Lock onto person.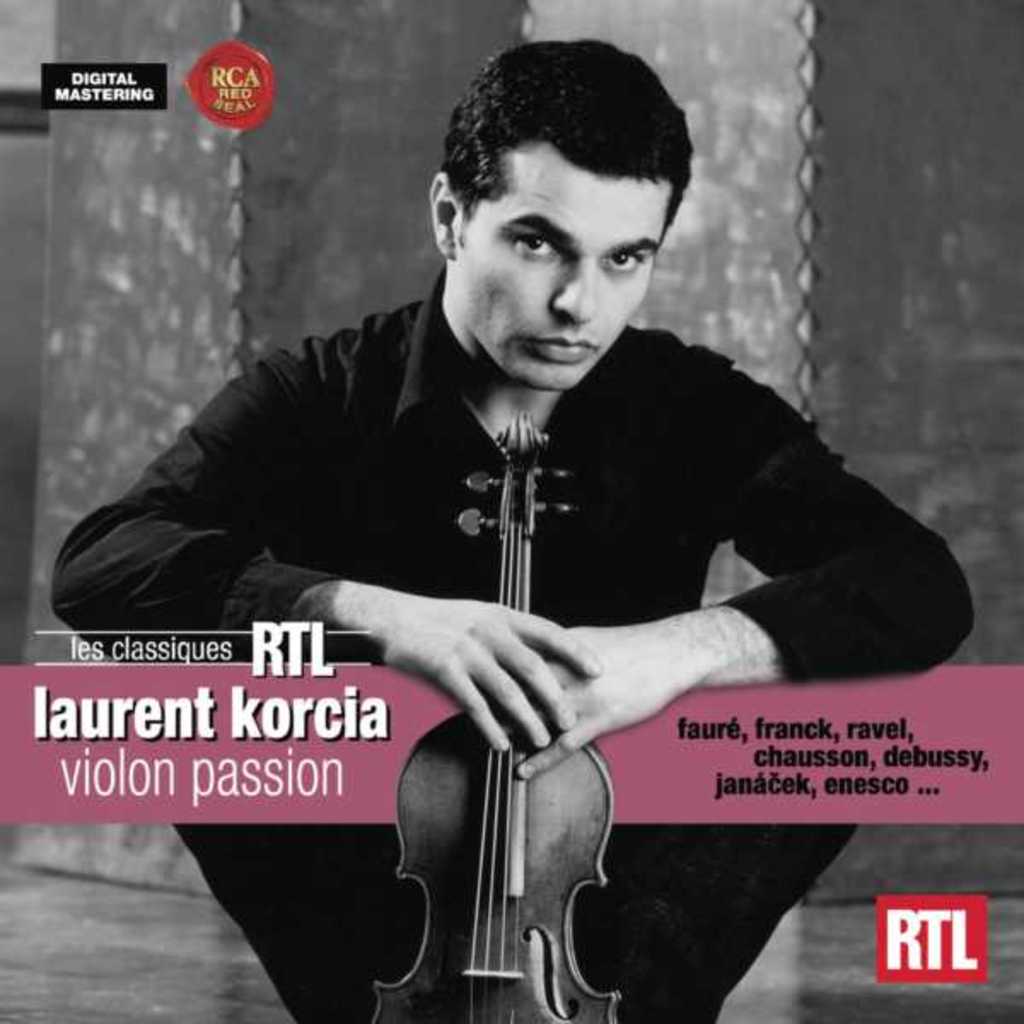
Locked: <box>143,80,925,1019</box>.
